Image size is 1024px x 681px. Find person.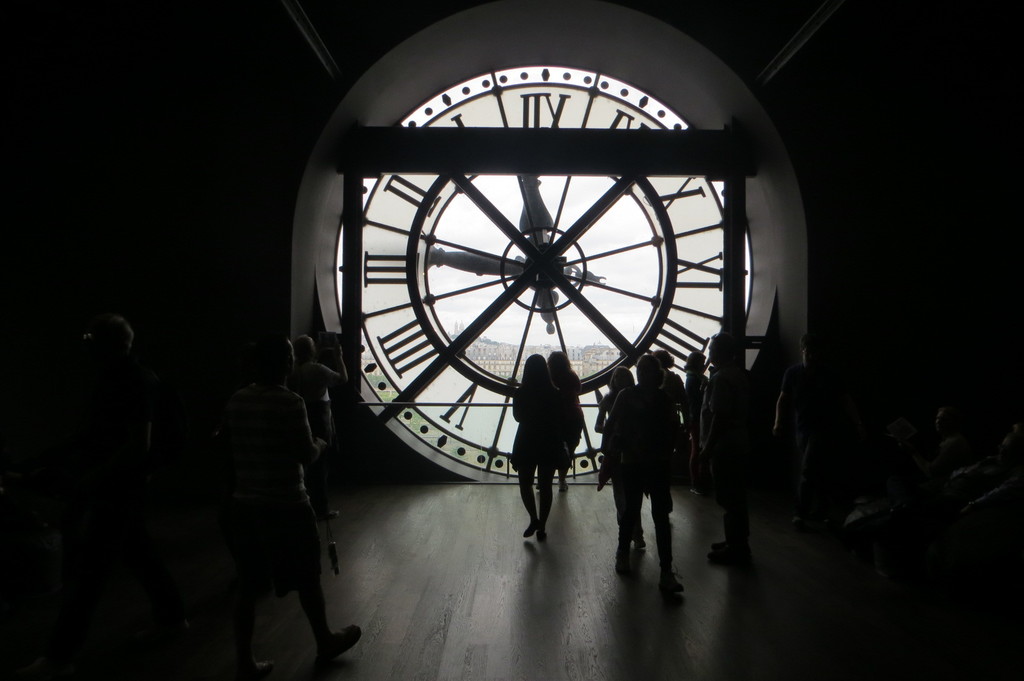
<box>71,305,167,680</box>.
